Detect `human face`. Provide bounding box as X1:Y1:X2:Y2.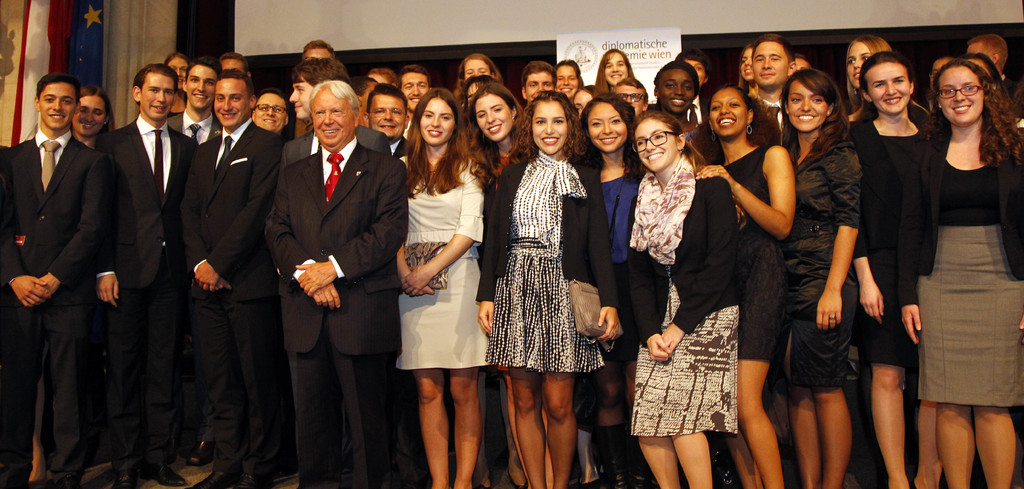
620:80:644:118.
